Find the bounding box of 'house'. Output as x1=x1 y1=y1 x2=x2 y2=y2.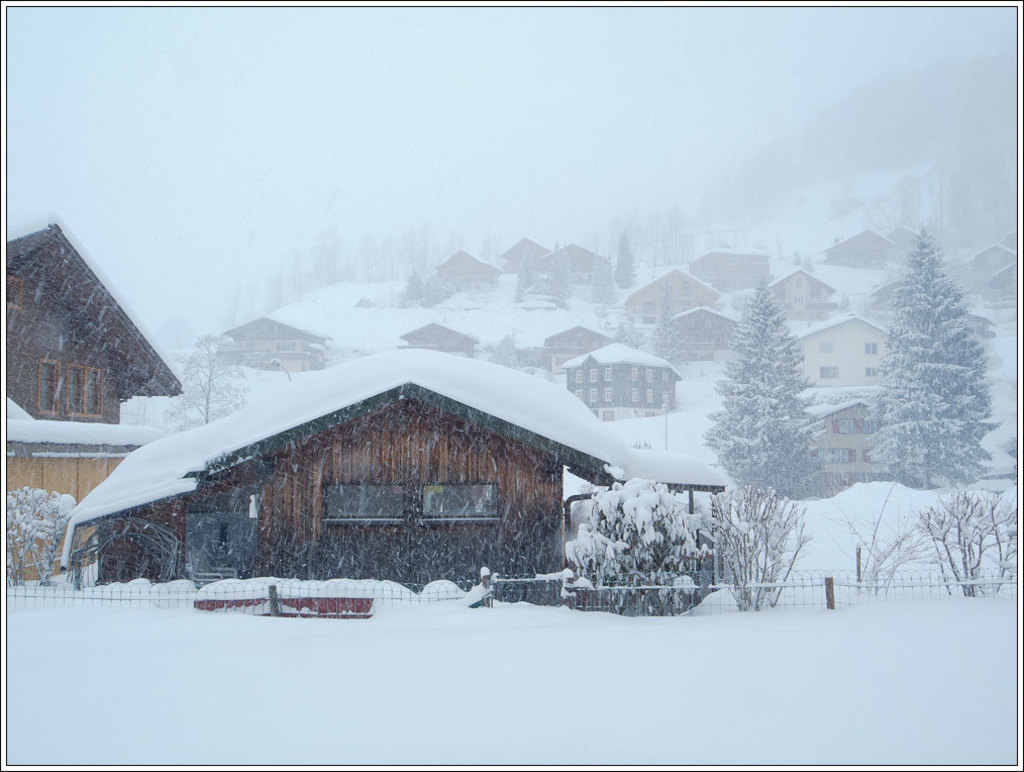
x1=493 y1=229 x2=552 y2=277.
